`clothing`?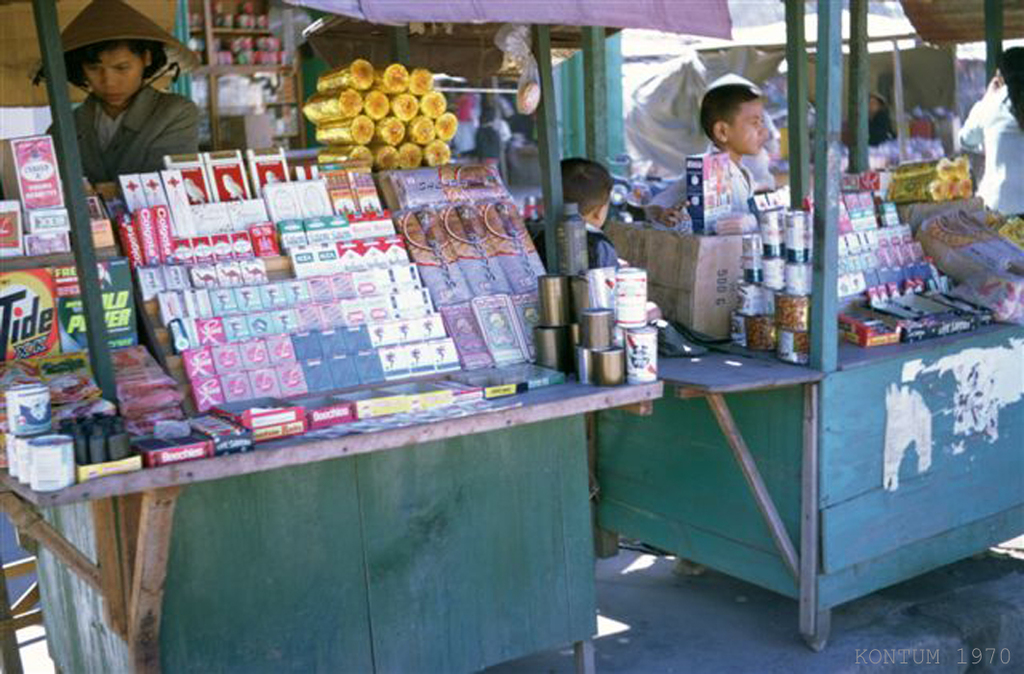
pyautogui.locateOnScreen(60, 17, 203, 182)
